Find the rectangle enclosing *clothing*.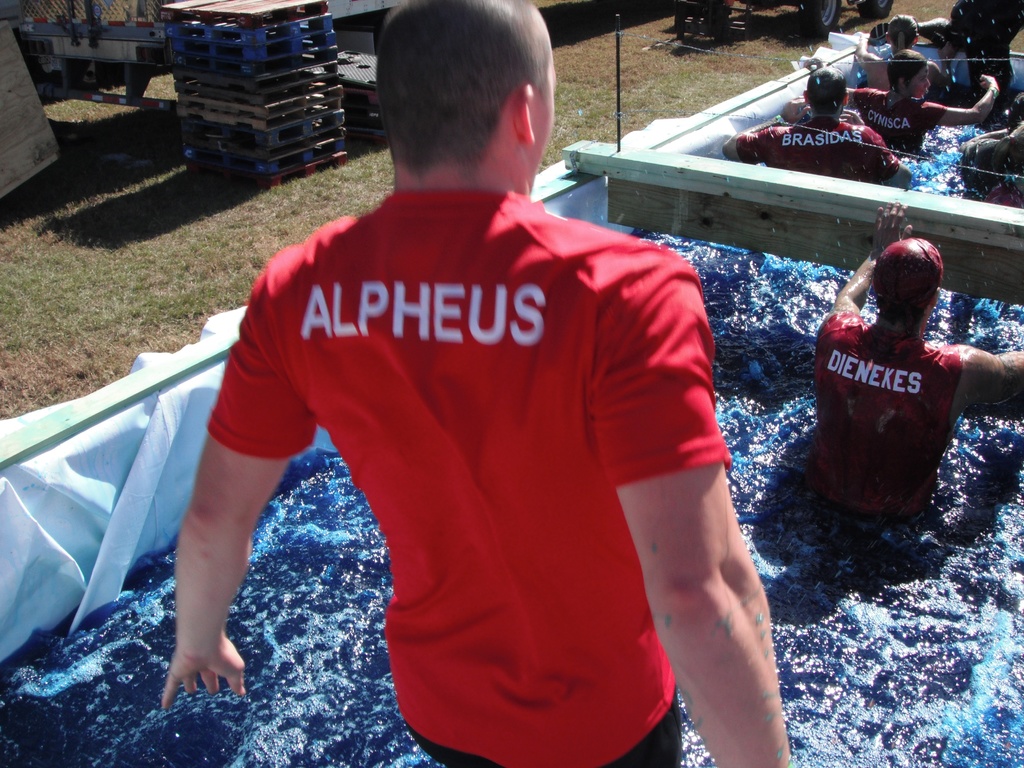
(774,302,997,524).
